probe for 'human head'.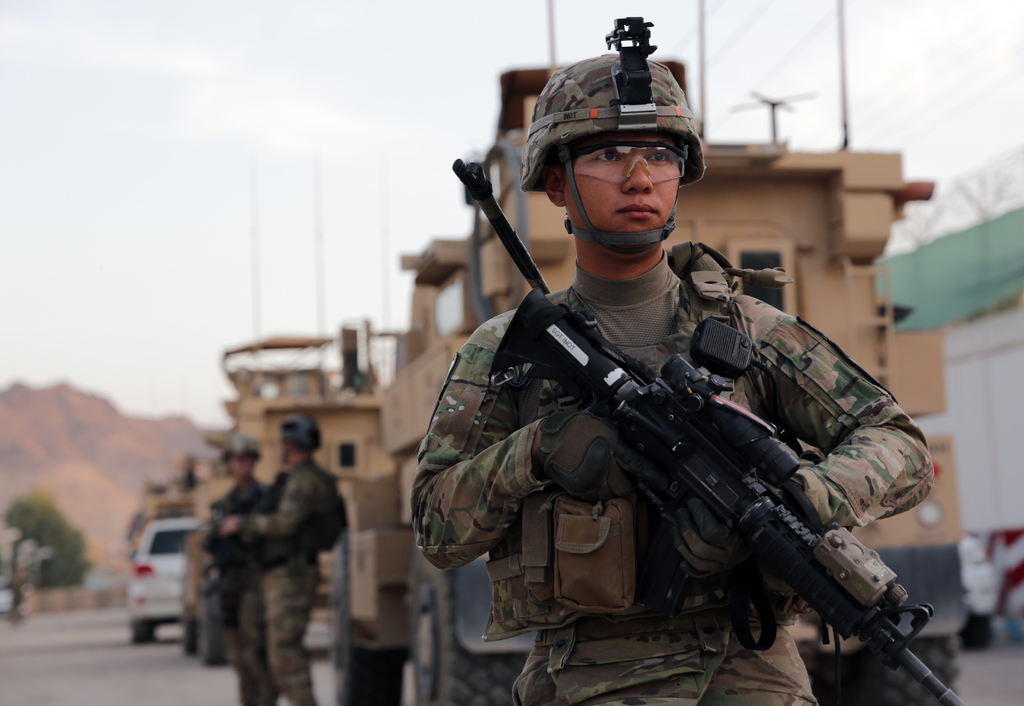
Probe result: 276:411:325:470.
